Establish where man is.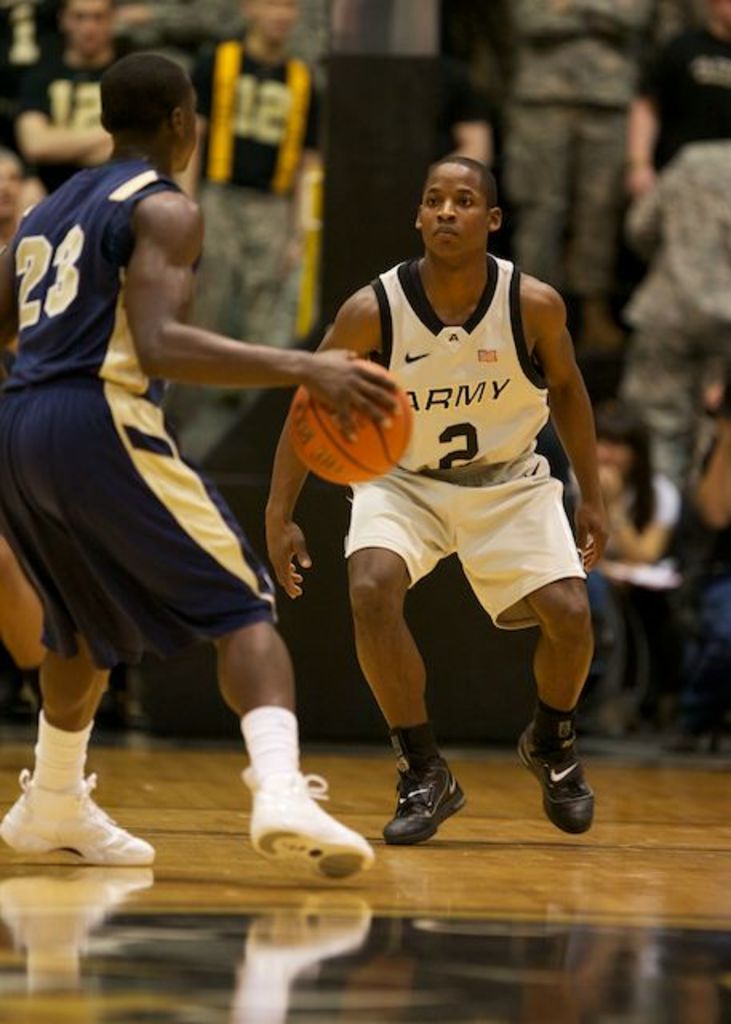
Established at 10,0,144,198.
